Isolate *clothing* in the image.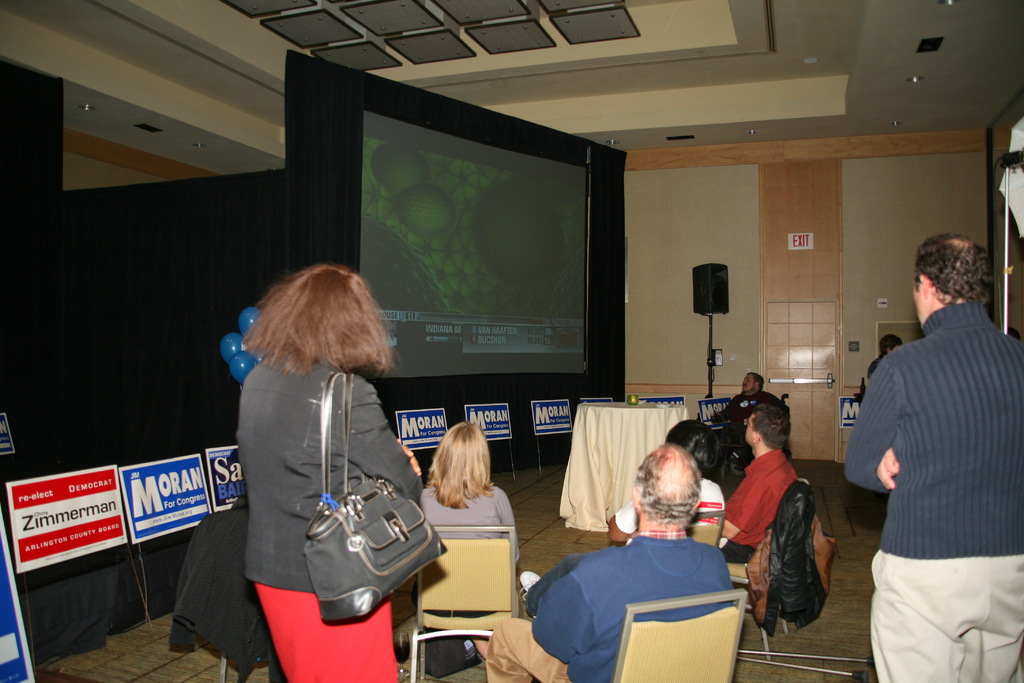
Isolated region: box(234, 349, 408, 682).
